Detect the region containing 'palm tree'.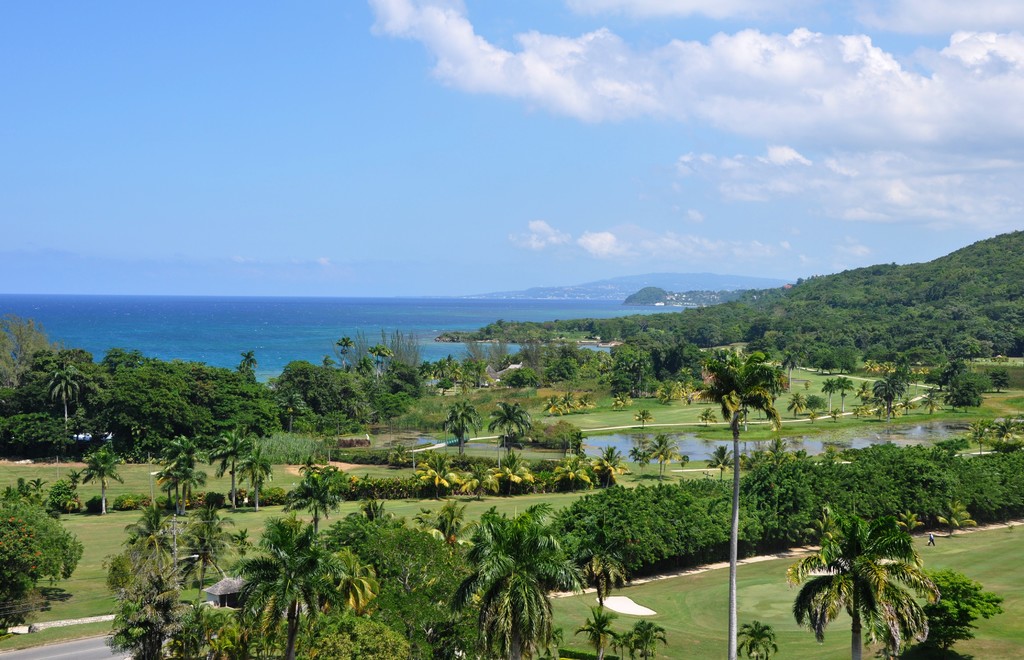
<box>801,502,942,659</box>.
